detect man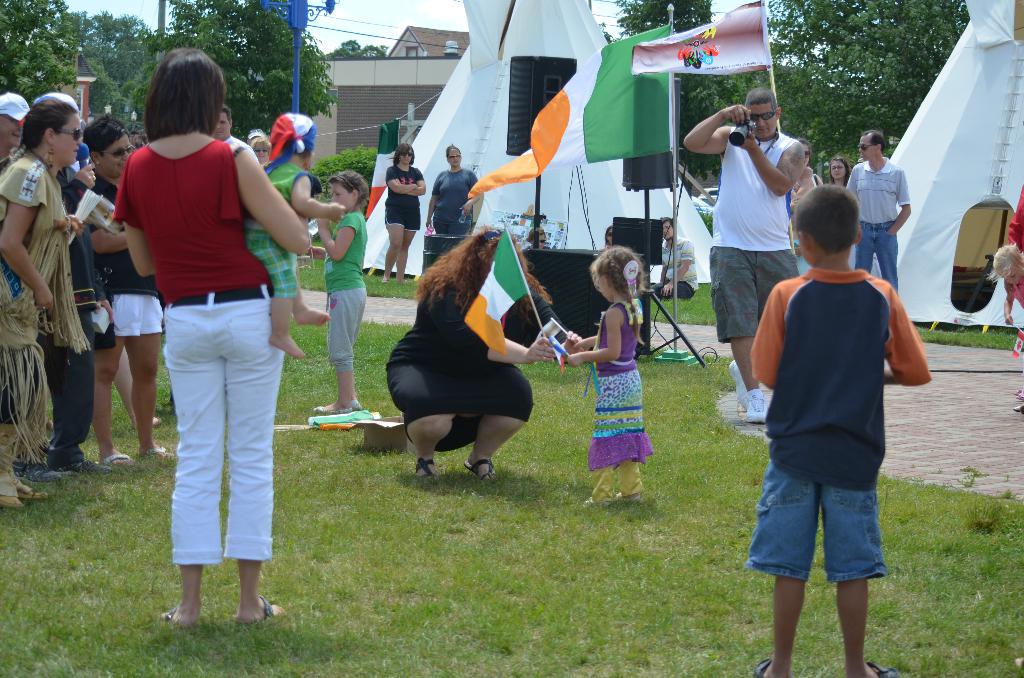
l=705, t=90, r=808, b=356
